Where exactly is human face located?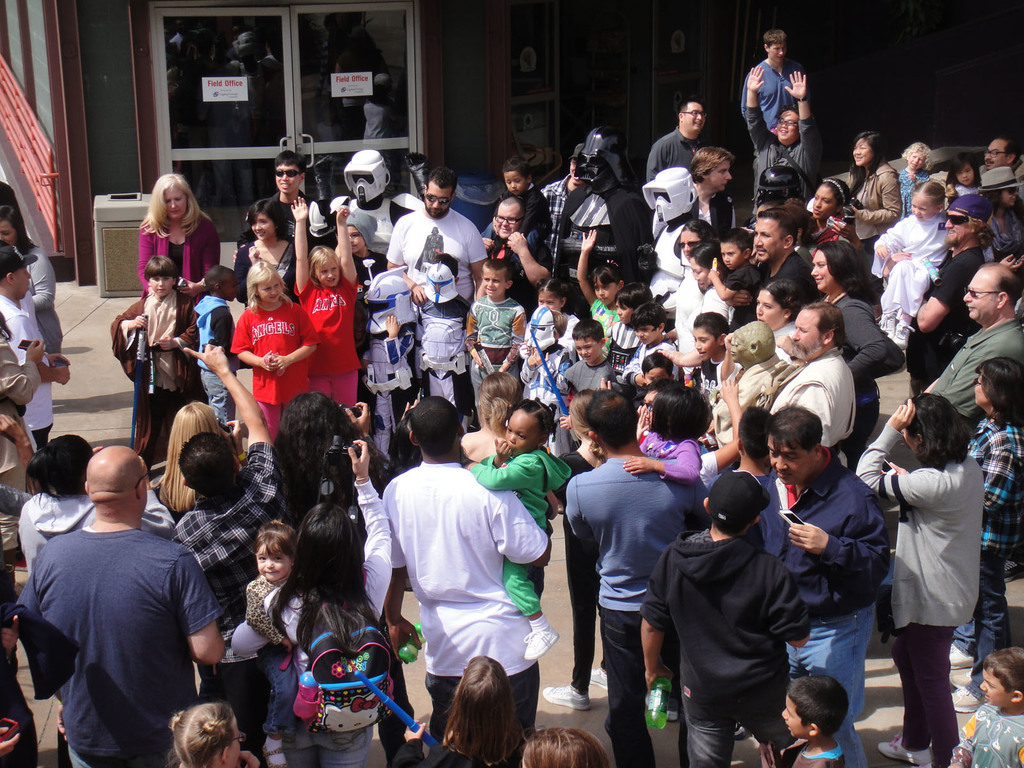
Its bounding box is [left=721, top=243, right=742, bottom=273].
